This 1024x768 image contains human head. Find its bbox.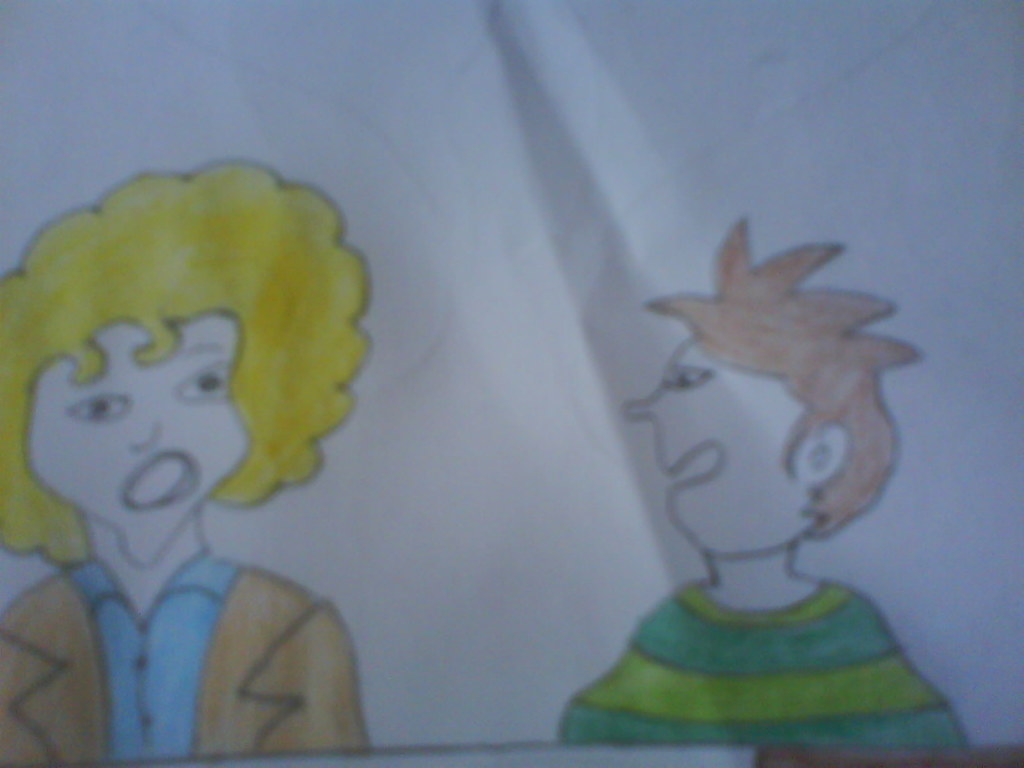
0:237:297:567.
